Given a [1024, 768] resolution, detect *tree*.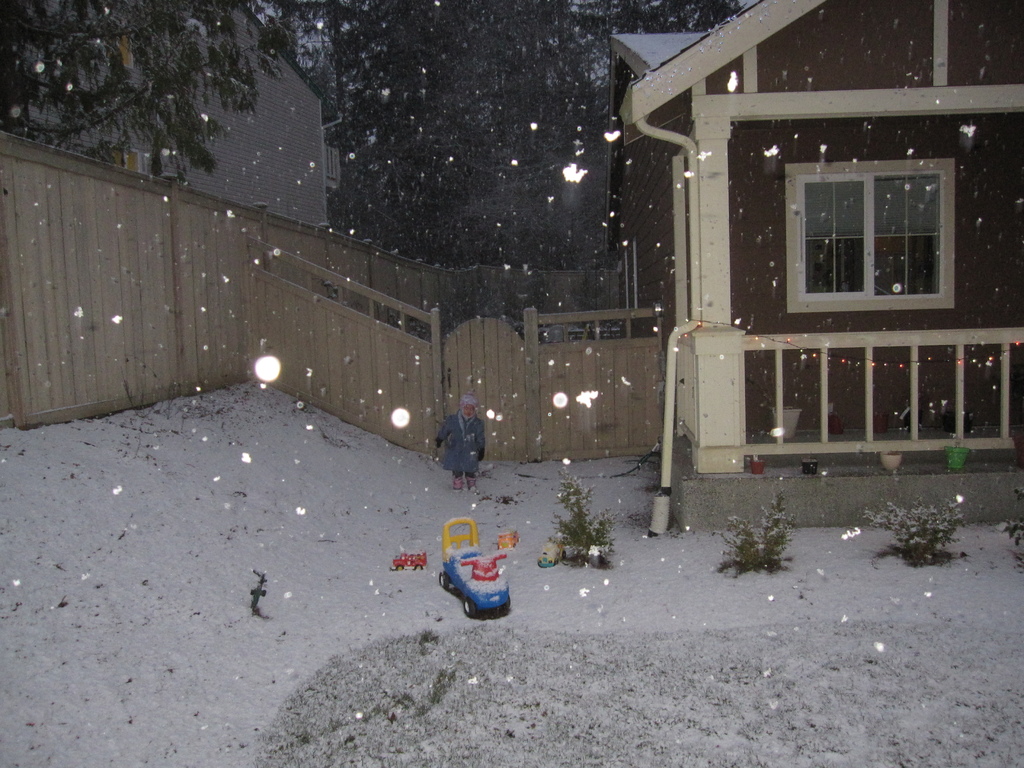
BBox(723, 481, 801, 573).
